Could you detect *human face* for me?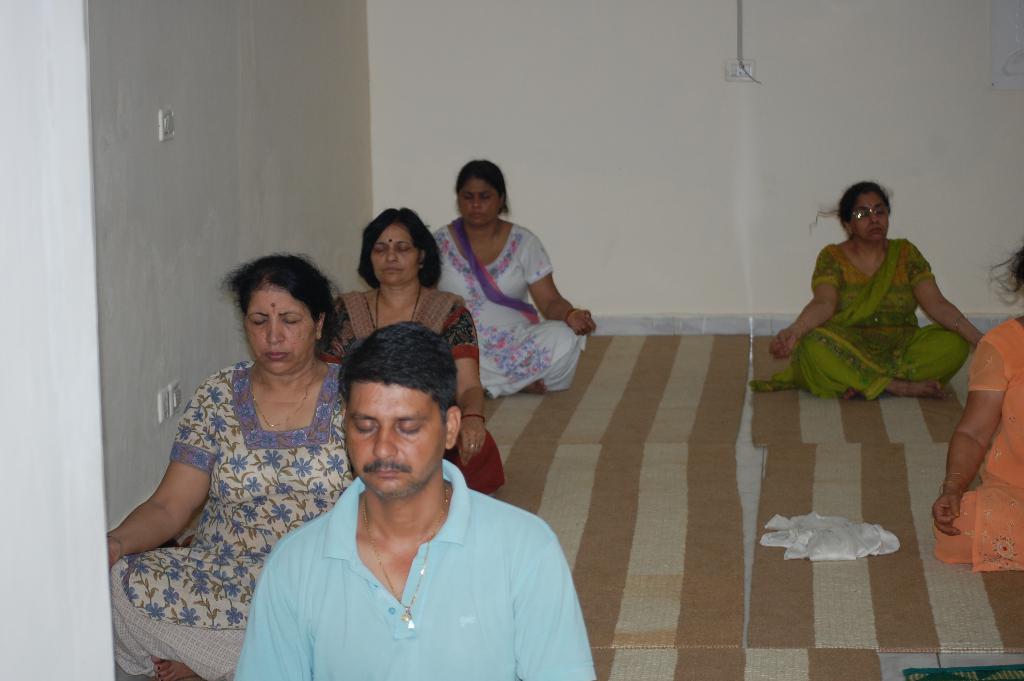
Detection result: (left=244, top=279, right=314, bottom=370).
